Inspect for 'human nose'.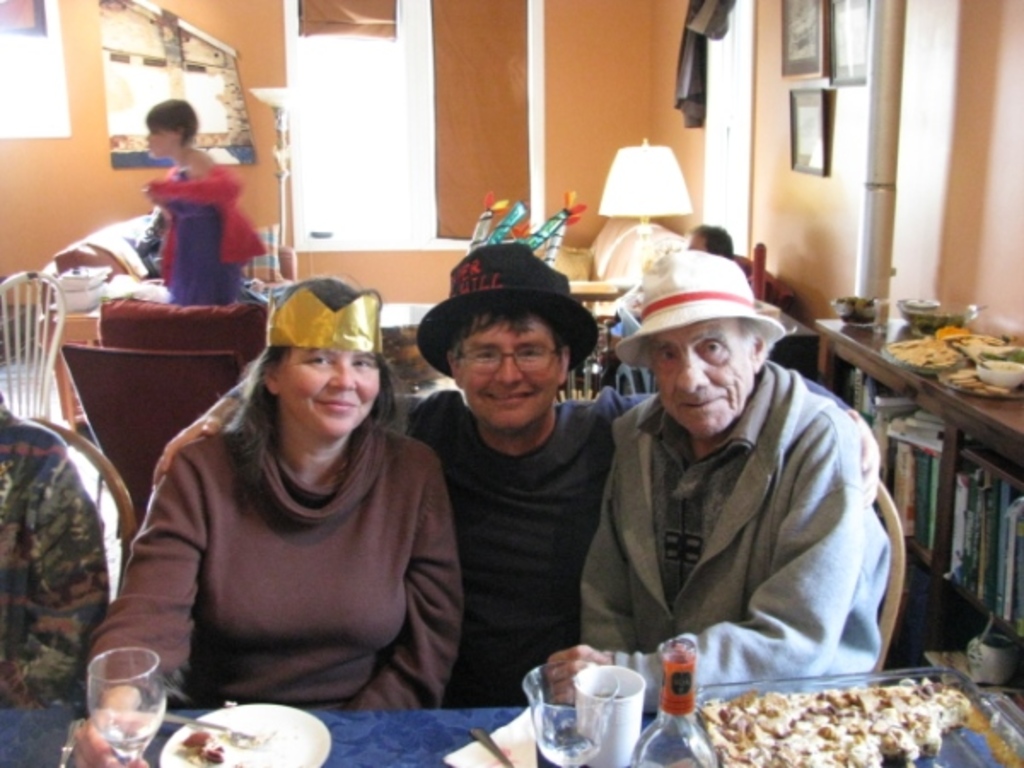
Inspection: (x1=671, y1=343, x2=710, y2=394).
